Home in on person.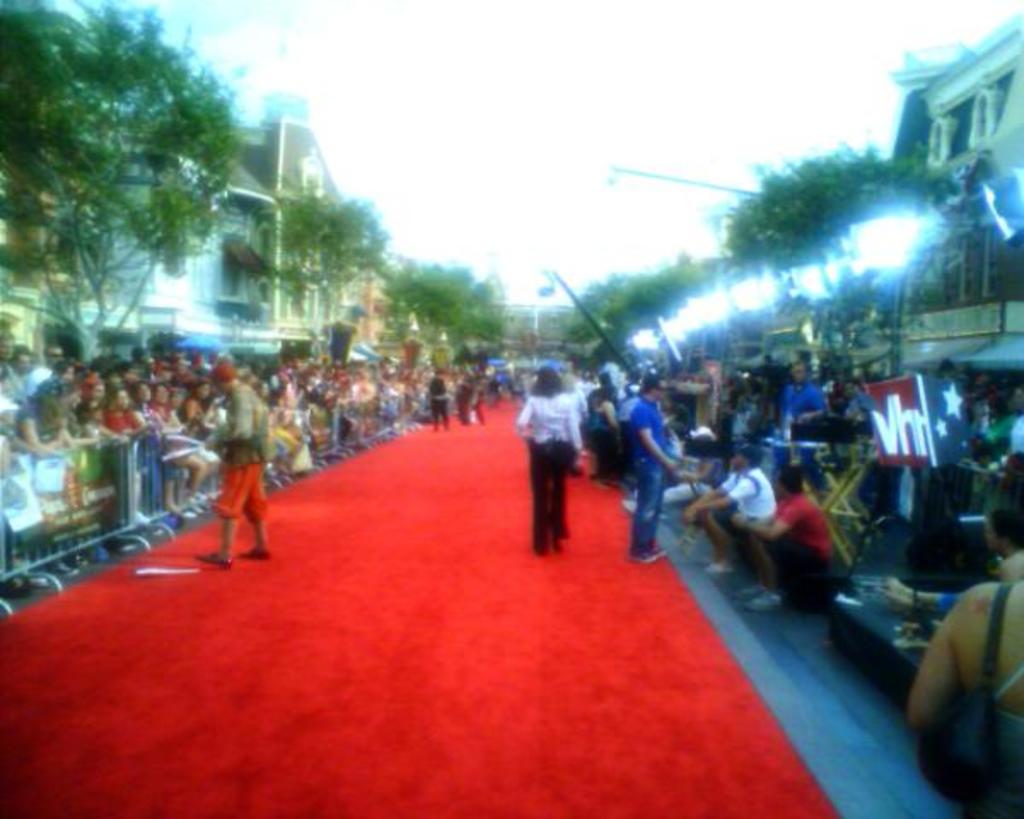
Homed in at detection(633, 369, 686, 570).
